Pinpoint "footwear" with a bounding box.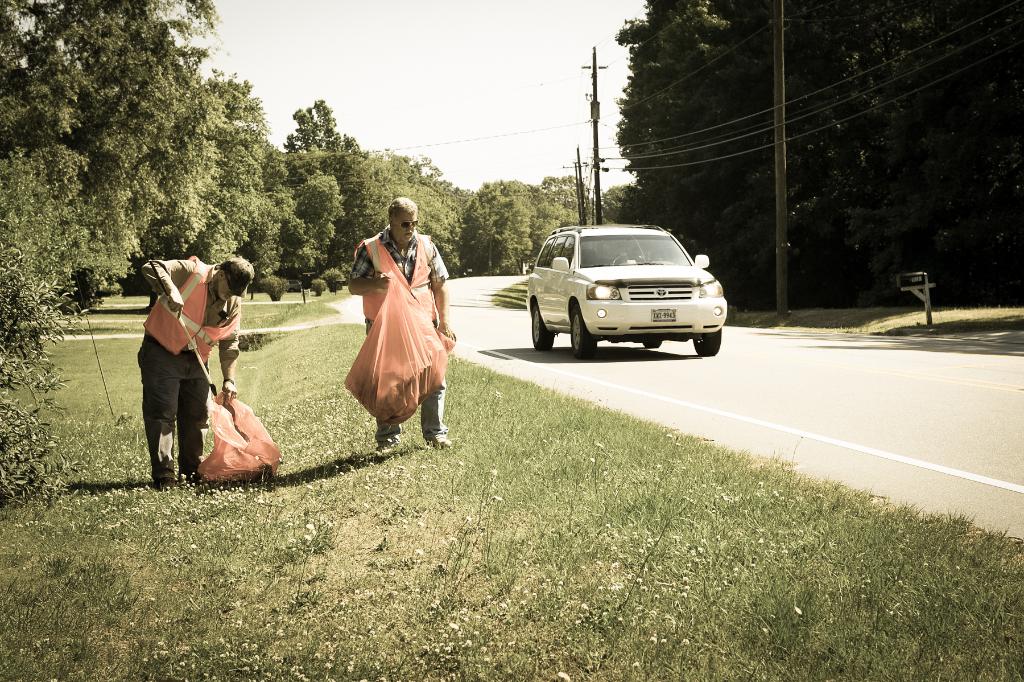
x1=427, y1=434, x2=453, y2=451.
